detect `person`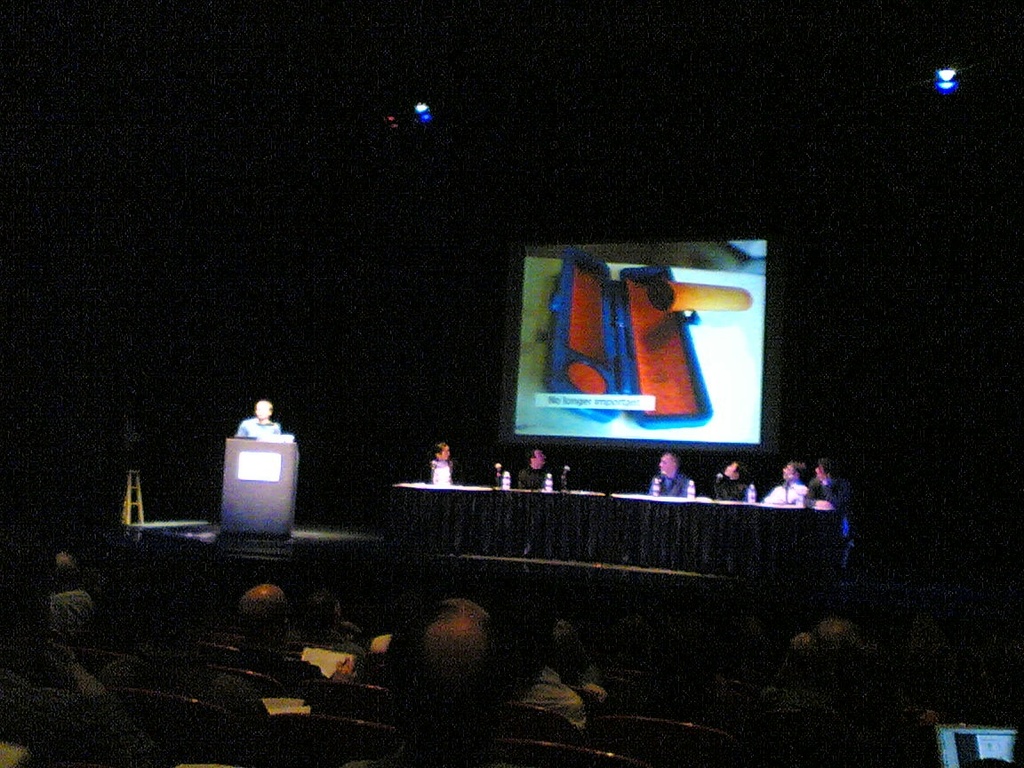
bbox=[650, 449, 695, 497]
